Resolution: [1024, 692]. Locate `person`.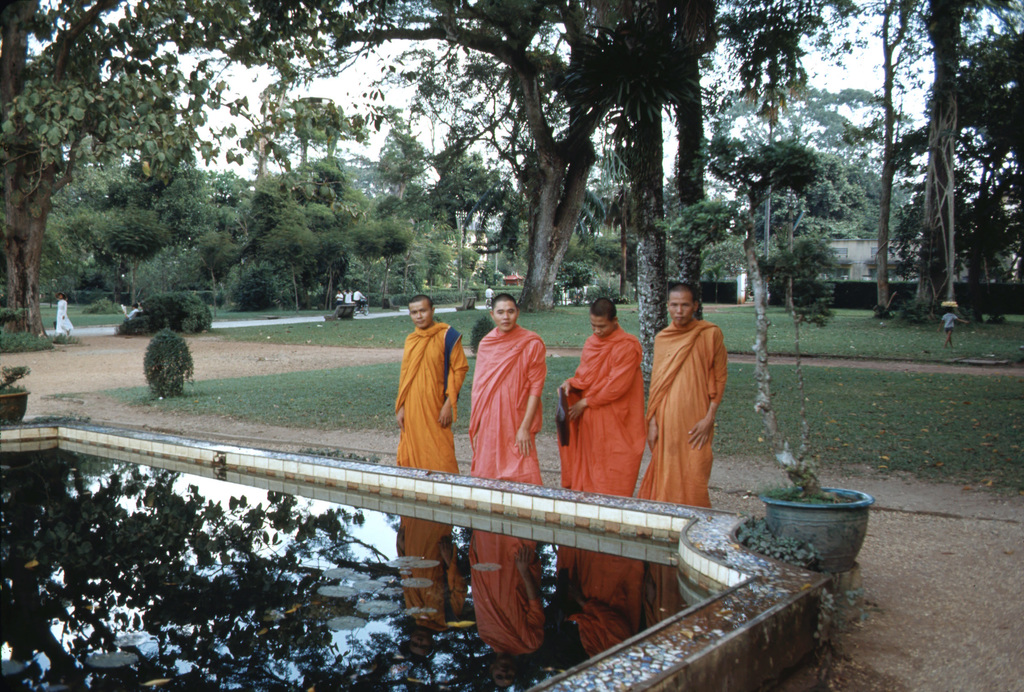
region(465, 292, 548, 488).
